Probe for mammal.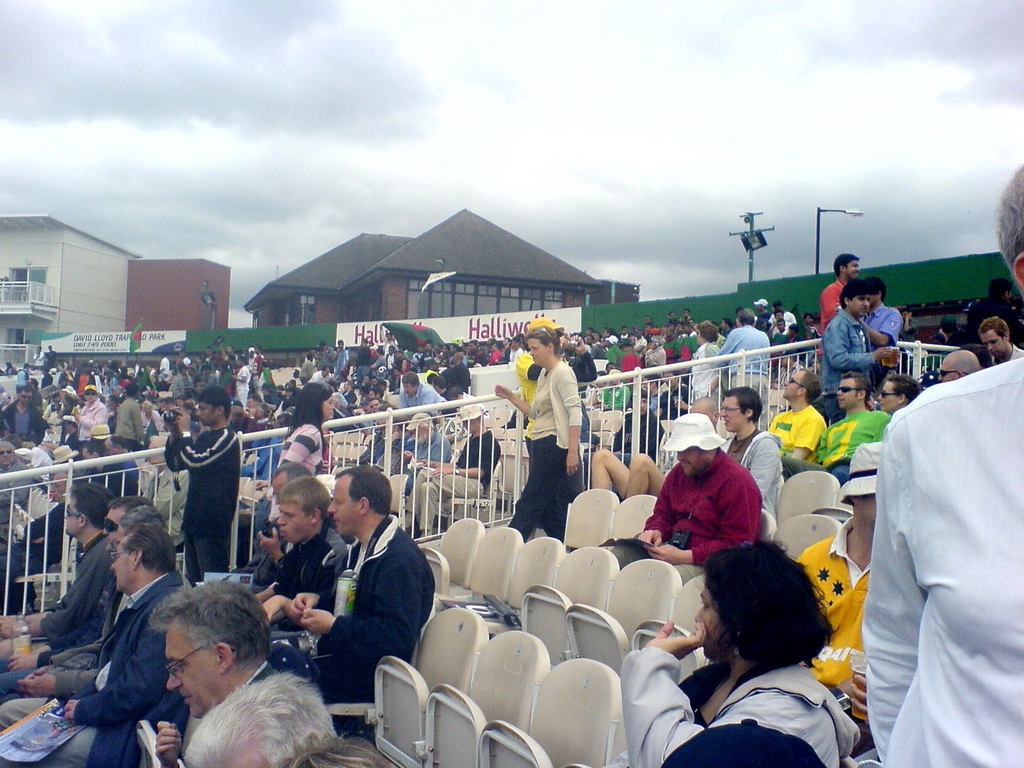
Probe result: Rect(0, 502, 168, 701).
